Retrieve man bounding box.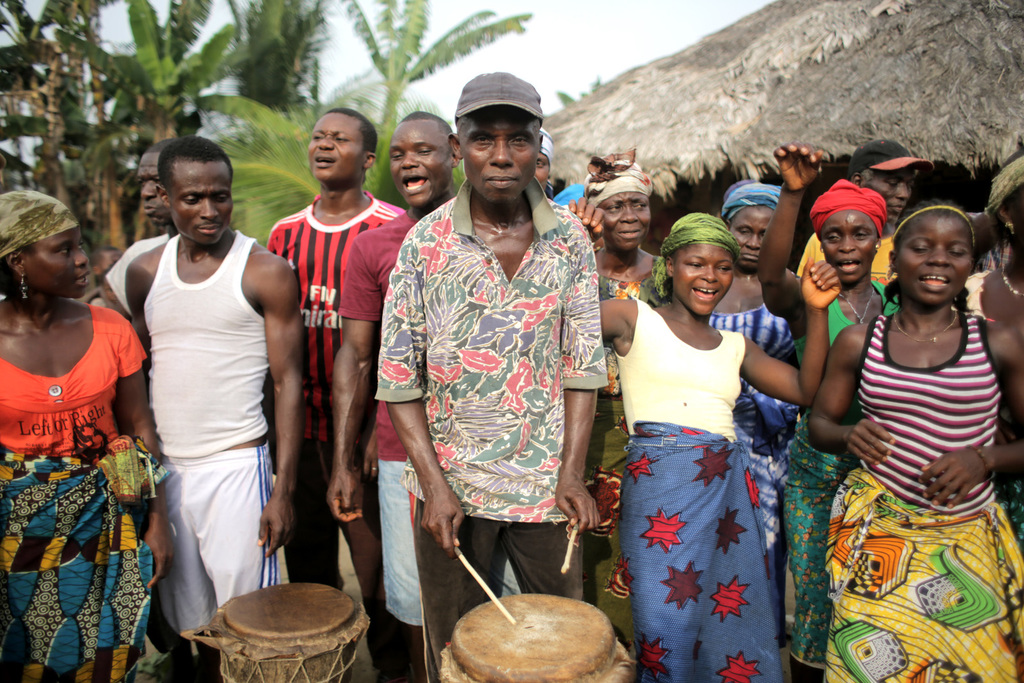
Bounding box: x1=265, y1=108, x2=411, y2=682.
